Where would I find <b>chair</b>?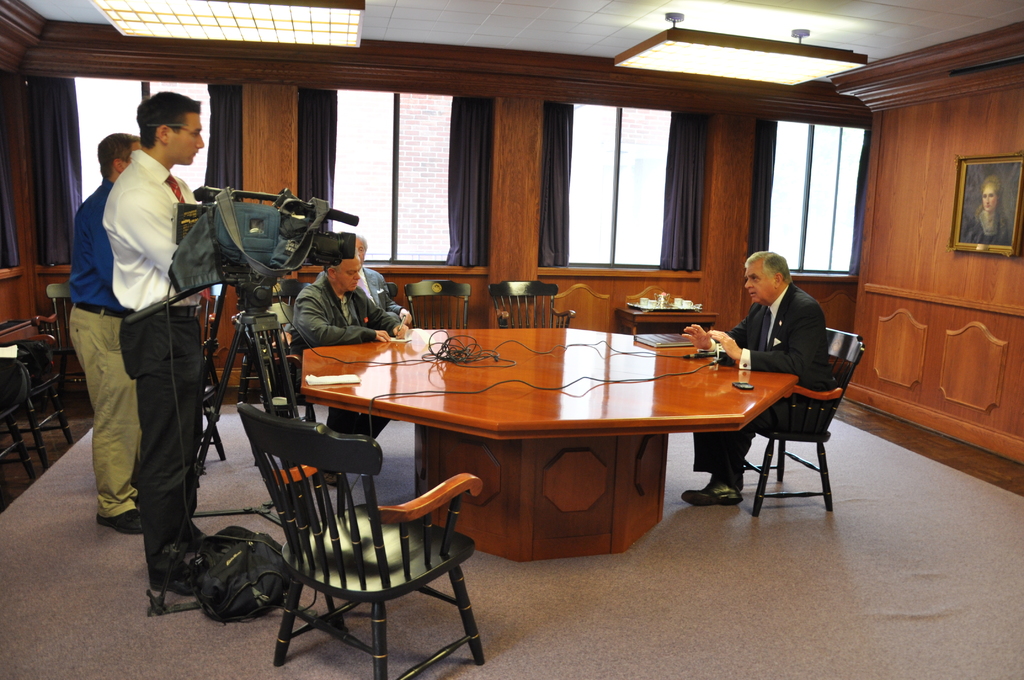
At [0, 355, 36, 472].
